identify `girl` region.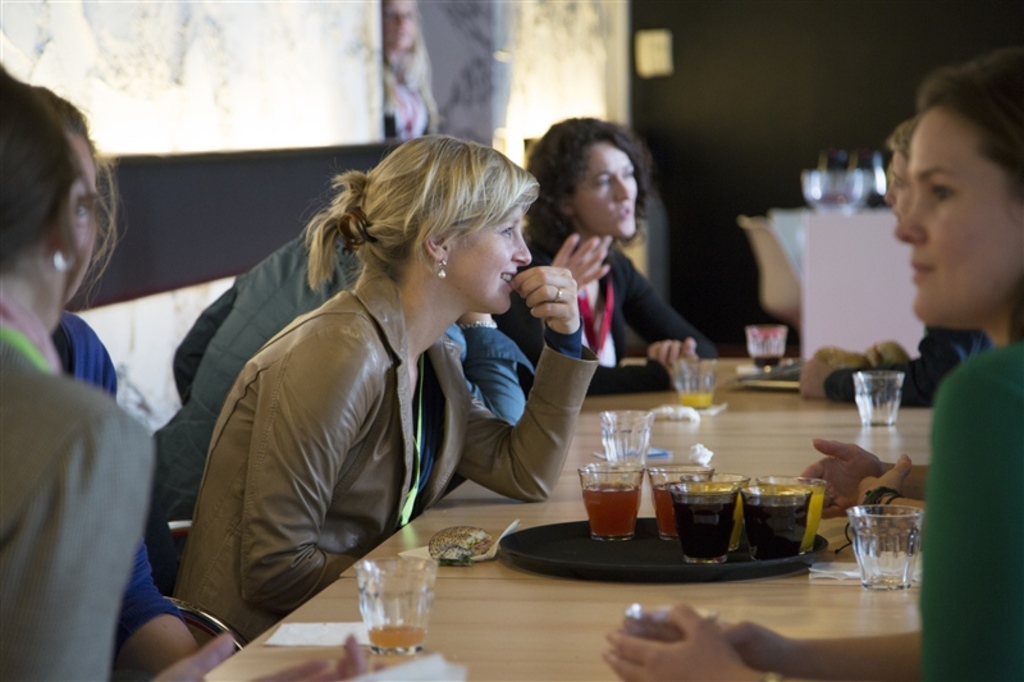
Region: 494:113:721:393.
